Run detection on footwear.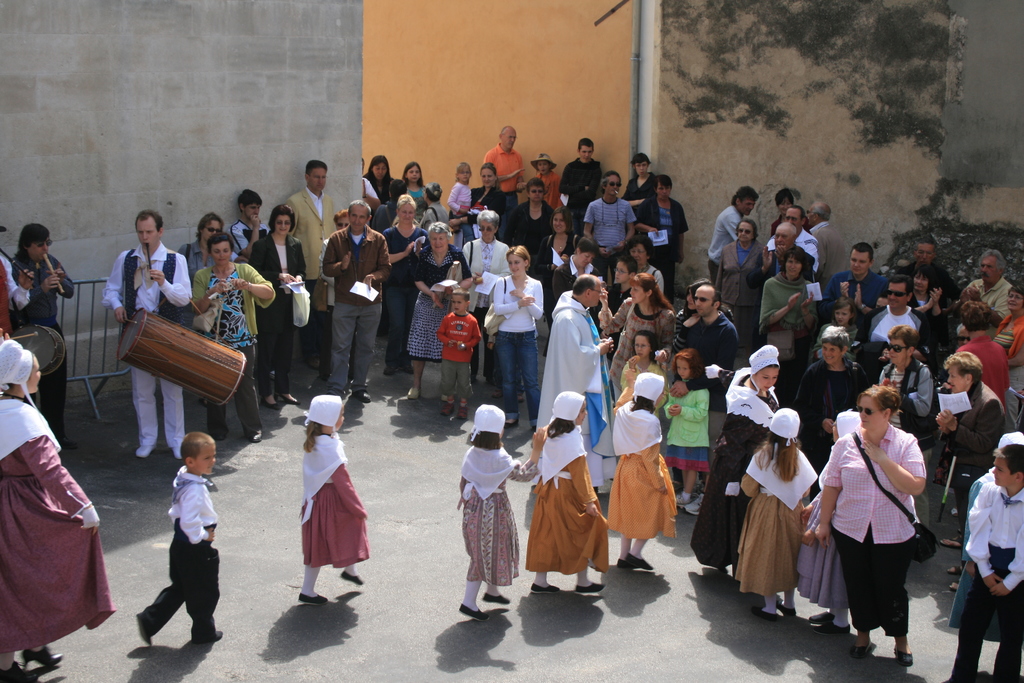
Result: 275, 393, 300, 404.
